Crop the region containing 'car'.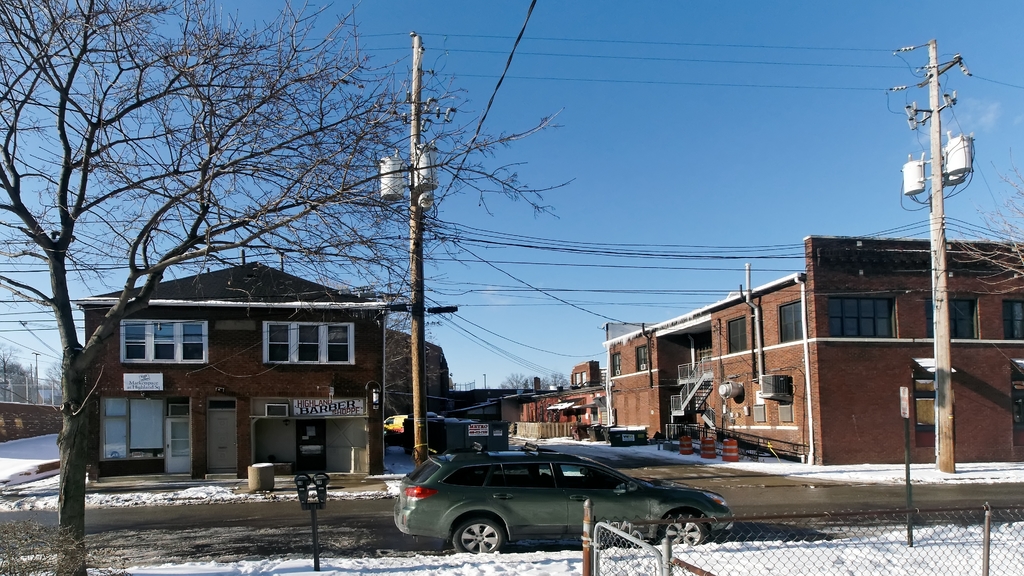
Crop region: [388, 440, 756, 556].
